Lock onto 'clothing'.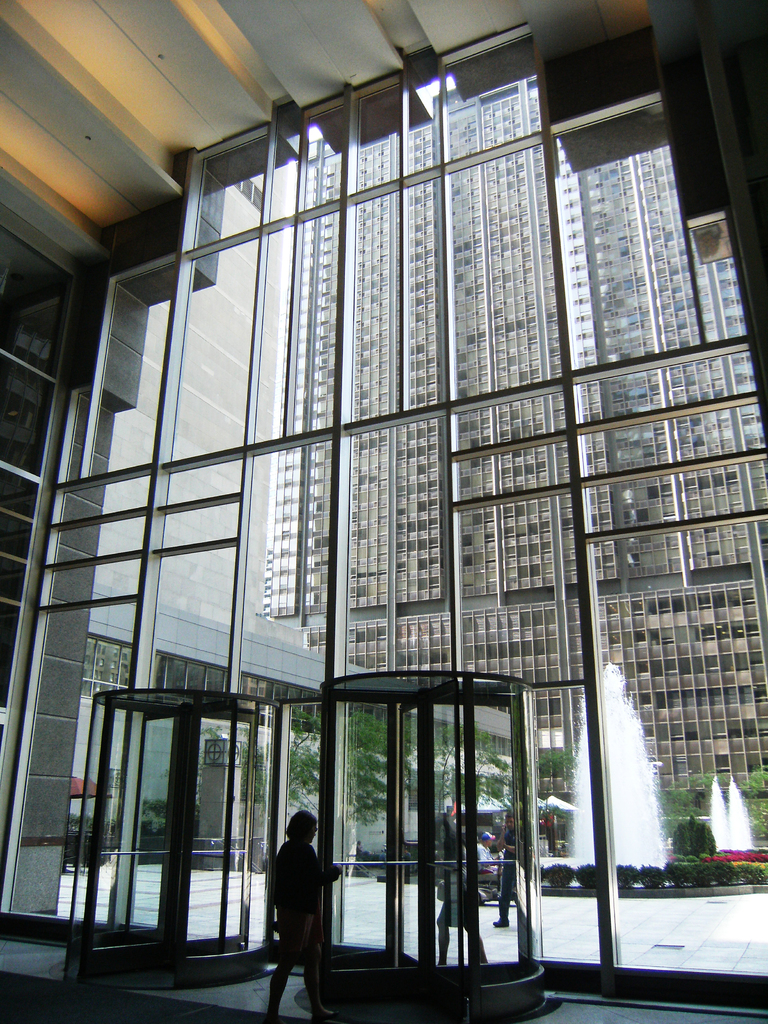
Locked: [469,843,492,862].
